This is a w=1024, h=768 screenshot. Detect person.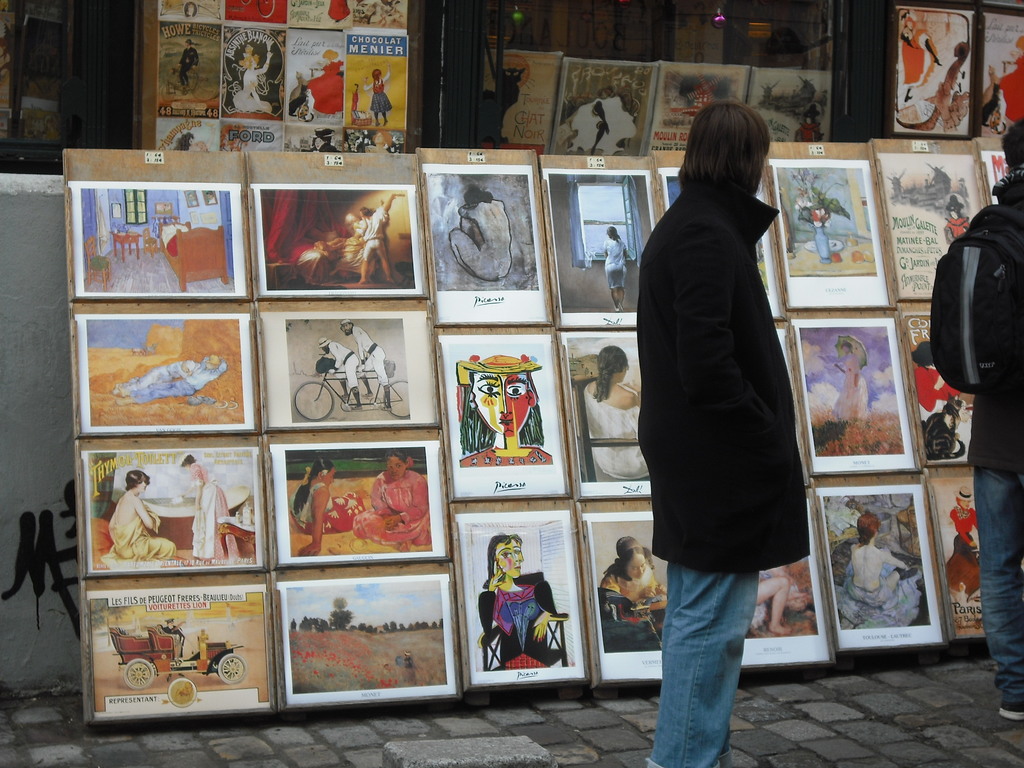
BBox(600, 535, 673, 627).
